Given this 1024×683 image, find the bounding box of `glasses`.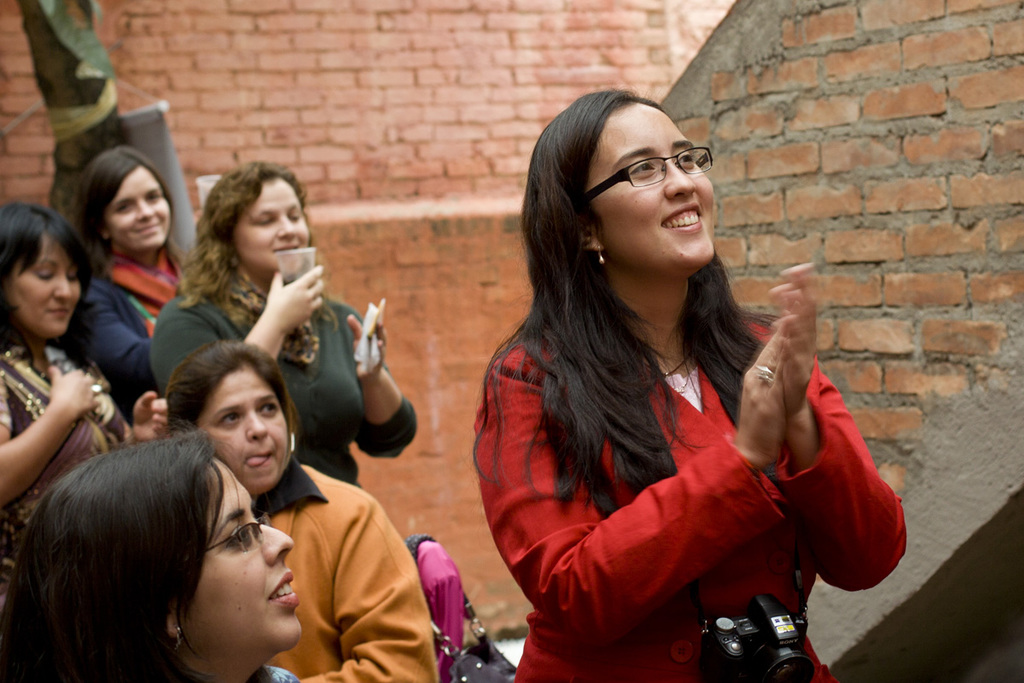
206/511/271/552.
